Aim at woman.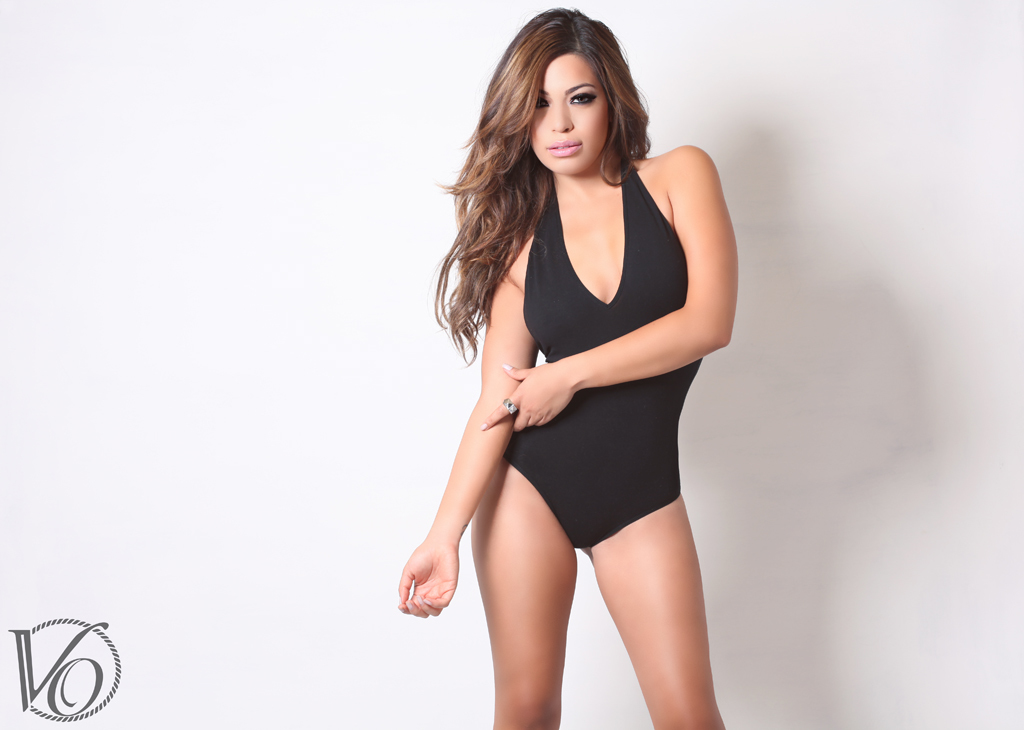
Aimed at BBox(388, 2, 765, 716).
